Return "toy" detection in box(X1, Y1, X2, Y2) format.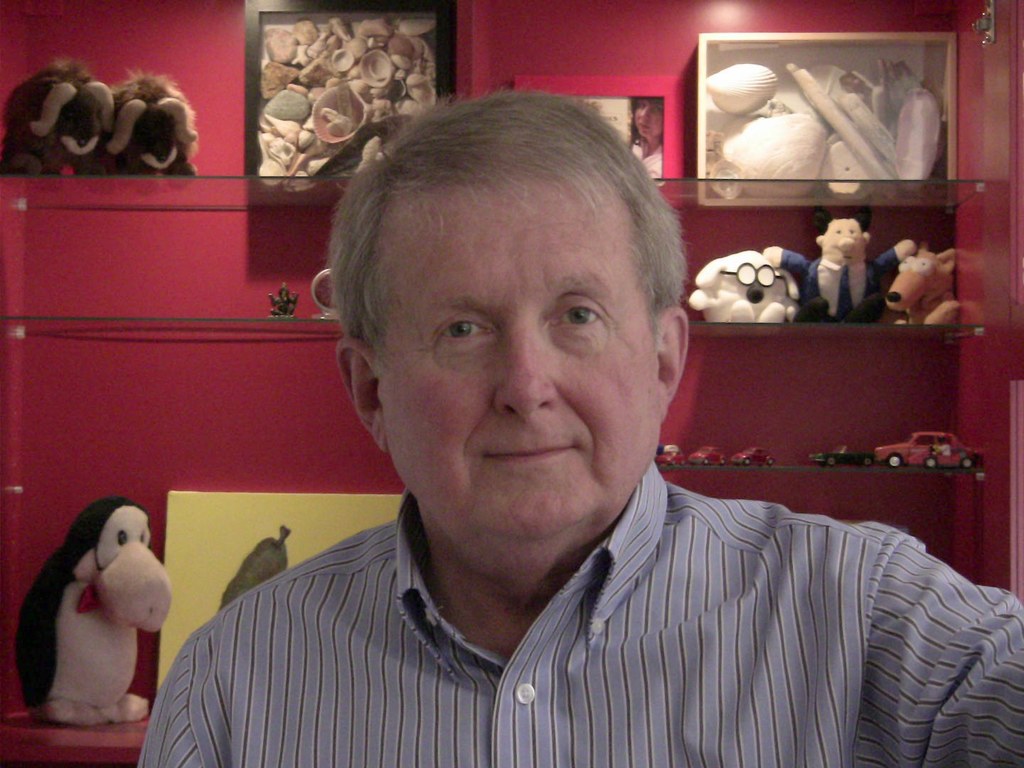
box(269, 279, 299, 324).
